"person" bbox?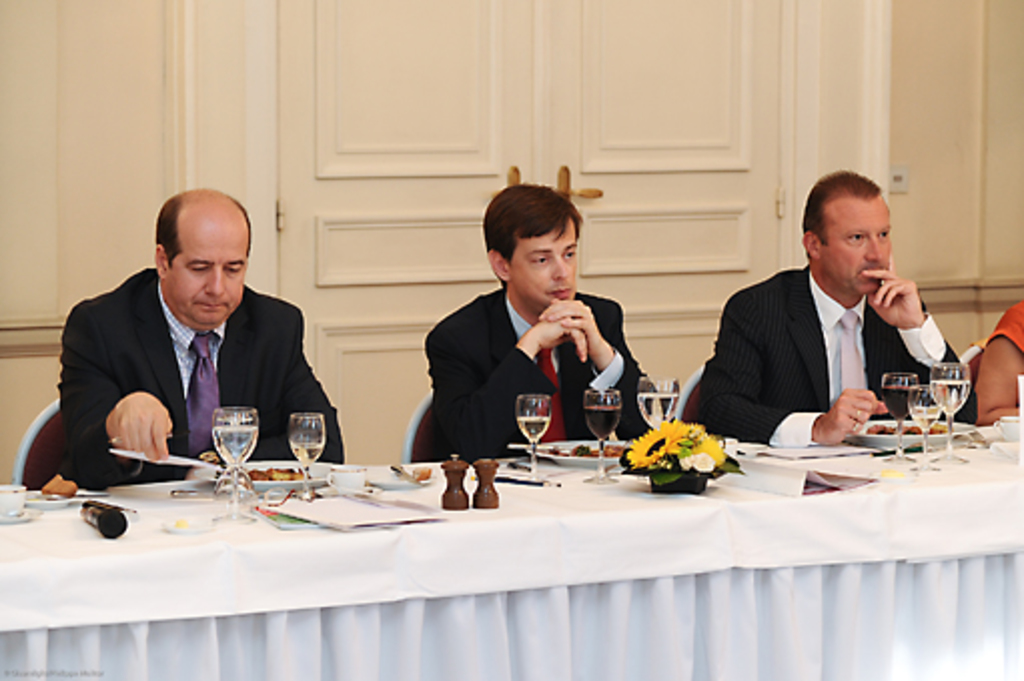
box(64, 190, 351, 491)
